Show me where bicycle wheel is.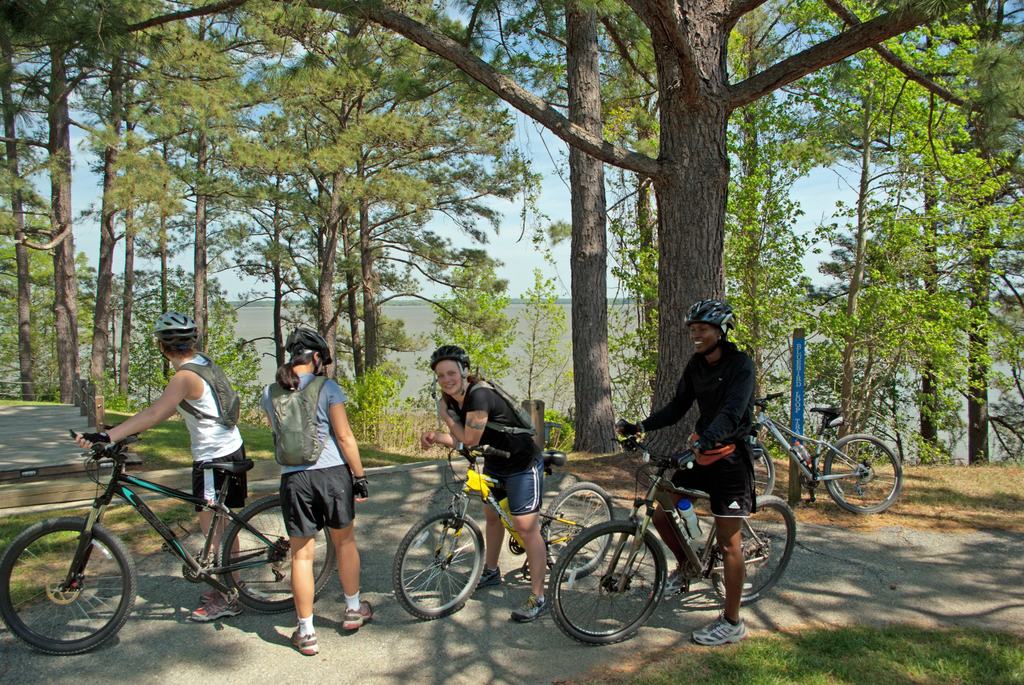
bicycle wheel is at [x1=0, y1=519, x2=138, y2=656].
